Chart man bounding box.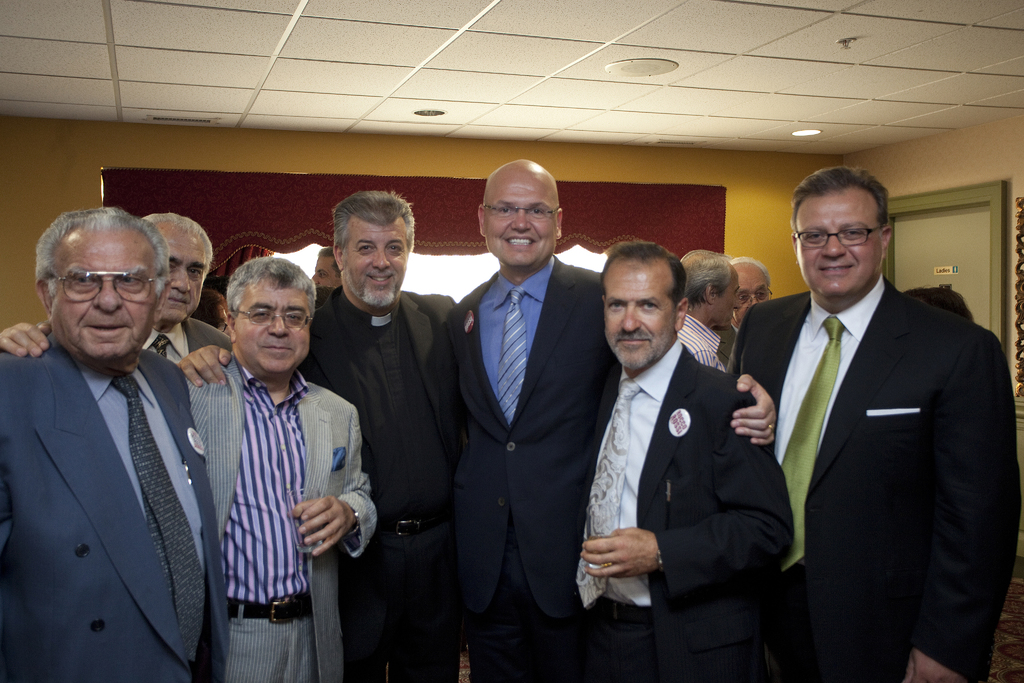
Charted: detection(731, 252, 777, 328).
